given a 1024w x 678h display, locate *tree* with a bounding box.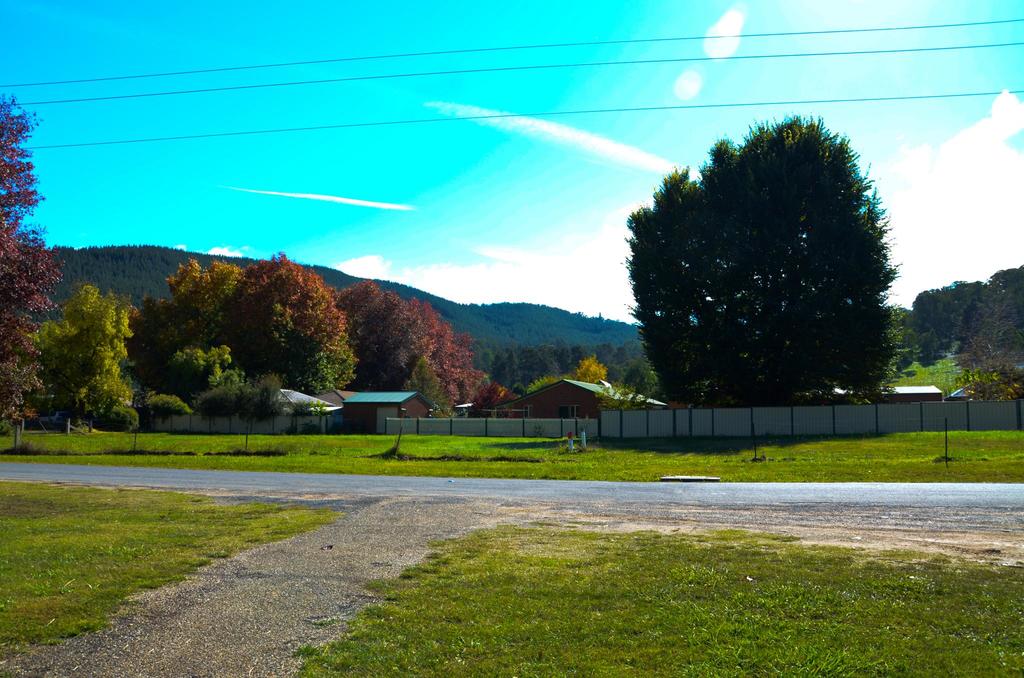
Located: {"x1": 0, "y1": 95, "x2": 68, "y2": 430}.
